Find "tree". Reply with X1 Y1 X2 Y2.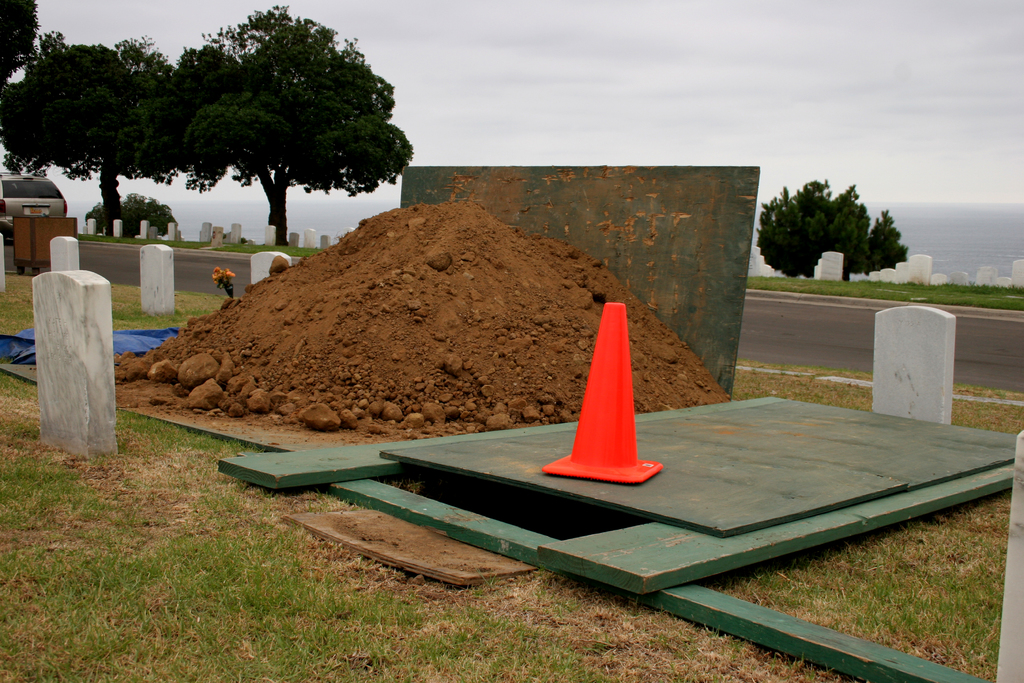
54 12 419 252.
